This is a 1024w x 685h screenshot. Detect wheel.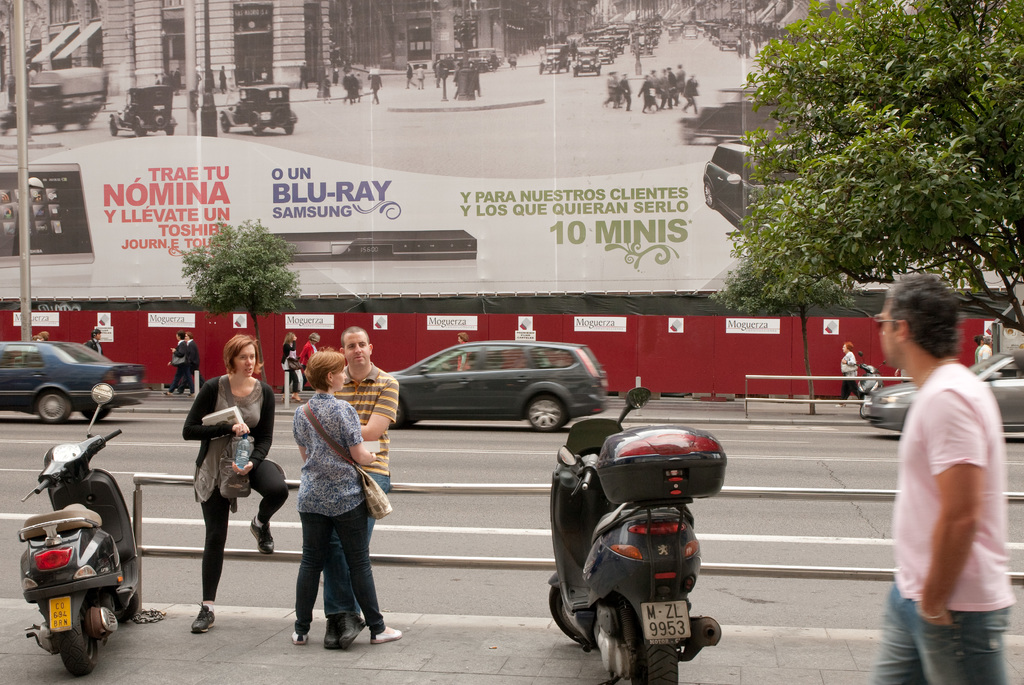
box(641, 626, 677, 684).
